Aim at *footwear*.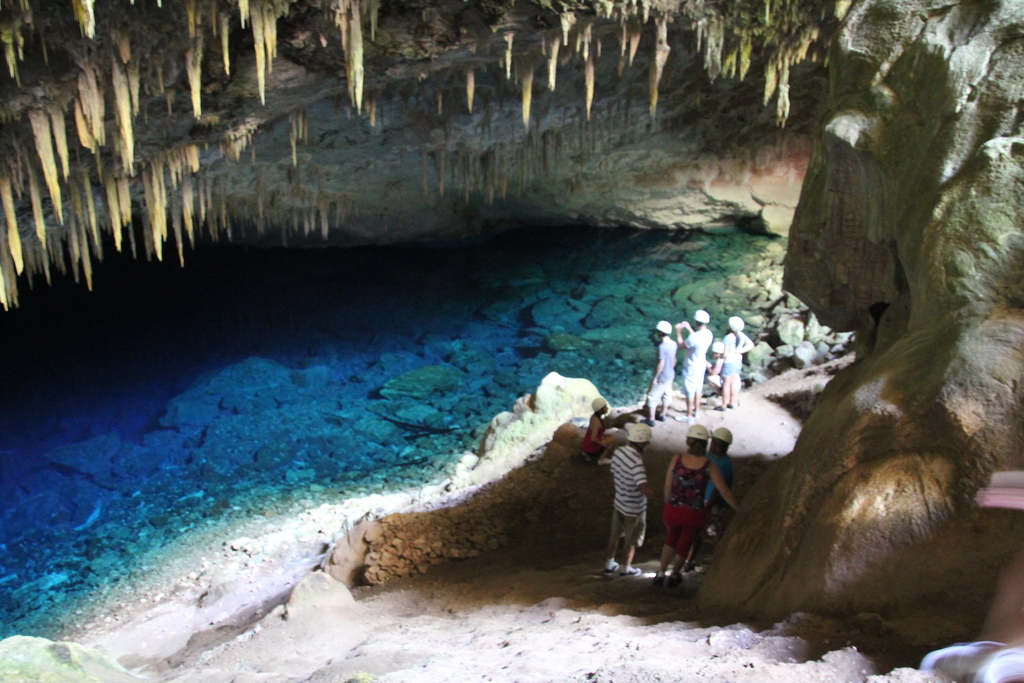
Aimed at BBox(603, 559, 619, 573).
